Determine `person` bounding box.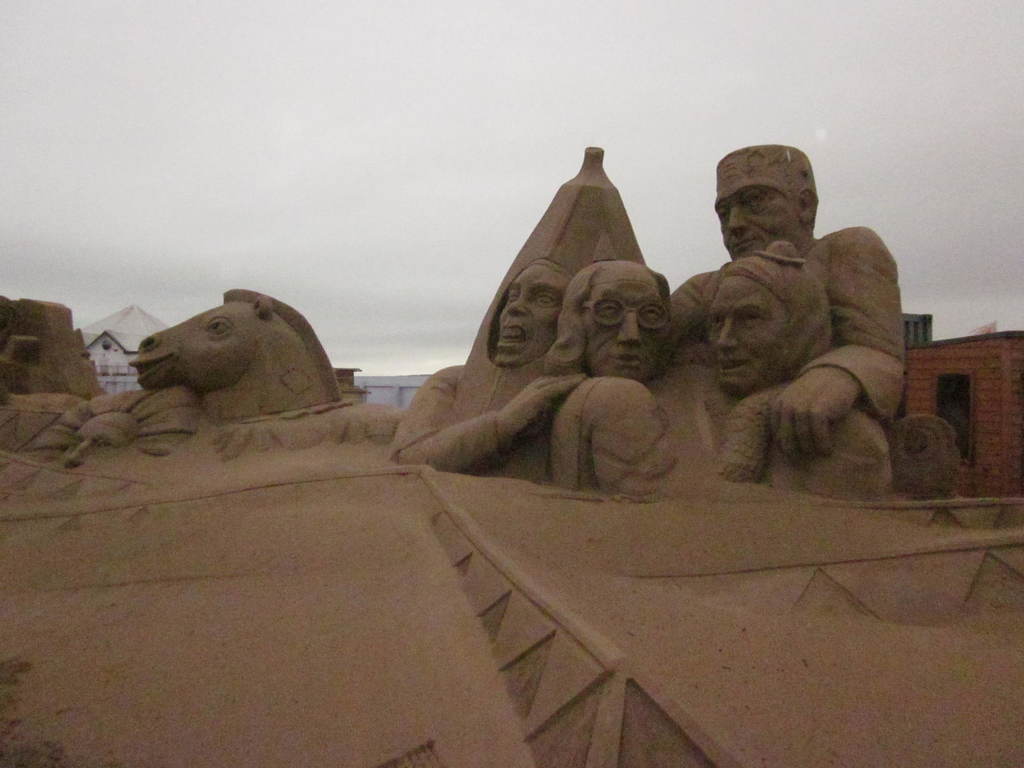
Determined: [x1=382, y1=259, x2=570, y2=476].
